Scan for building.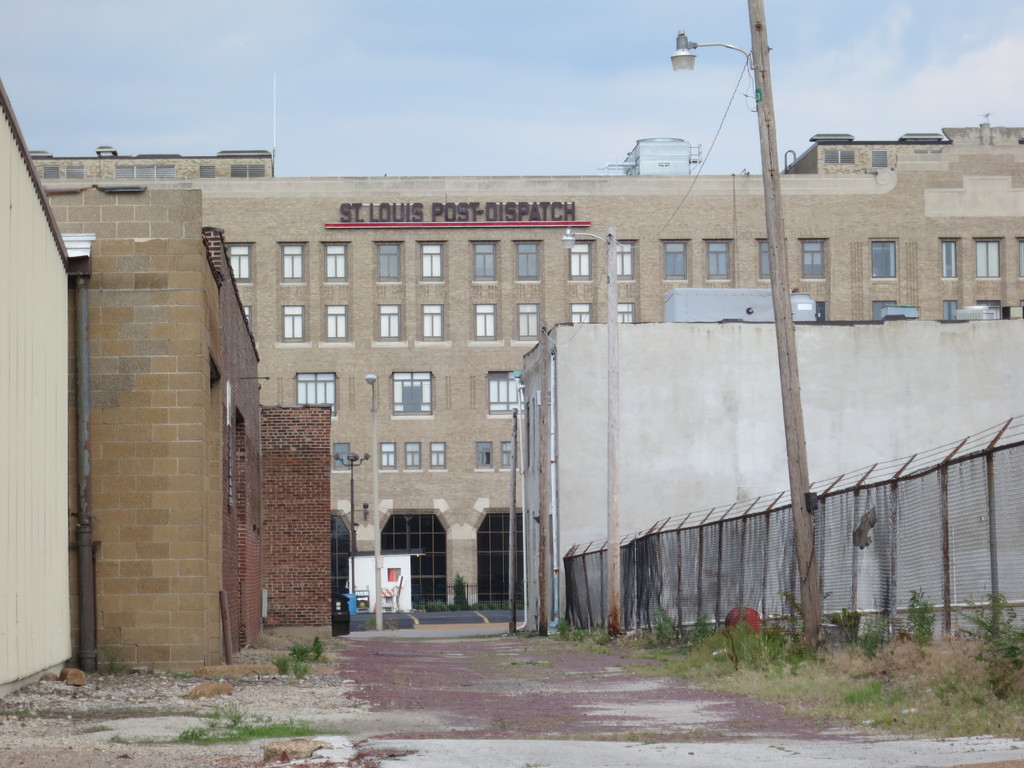
Scan result: 783 135 950 172.
